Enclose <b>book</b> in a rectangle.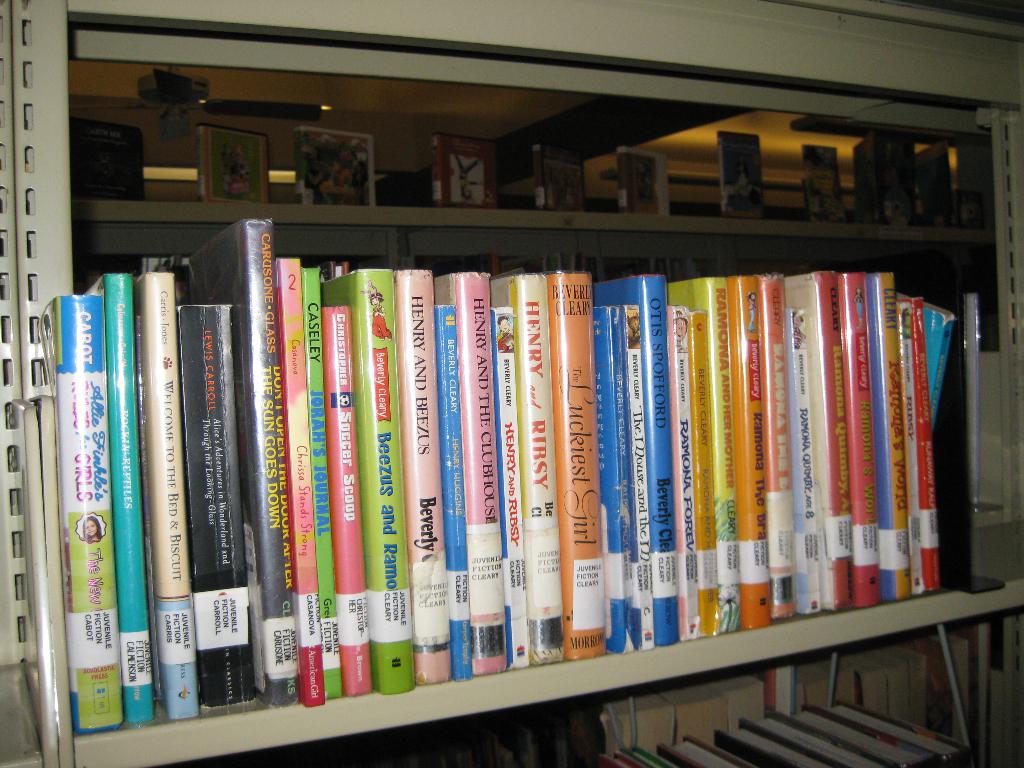
<box>427,135,513,214</box>.
